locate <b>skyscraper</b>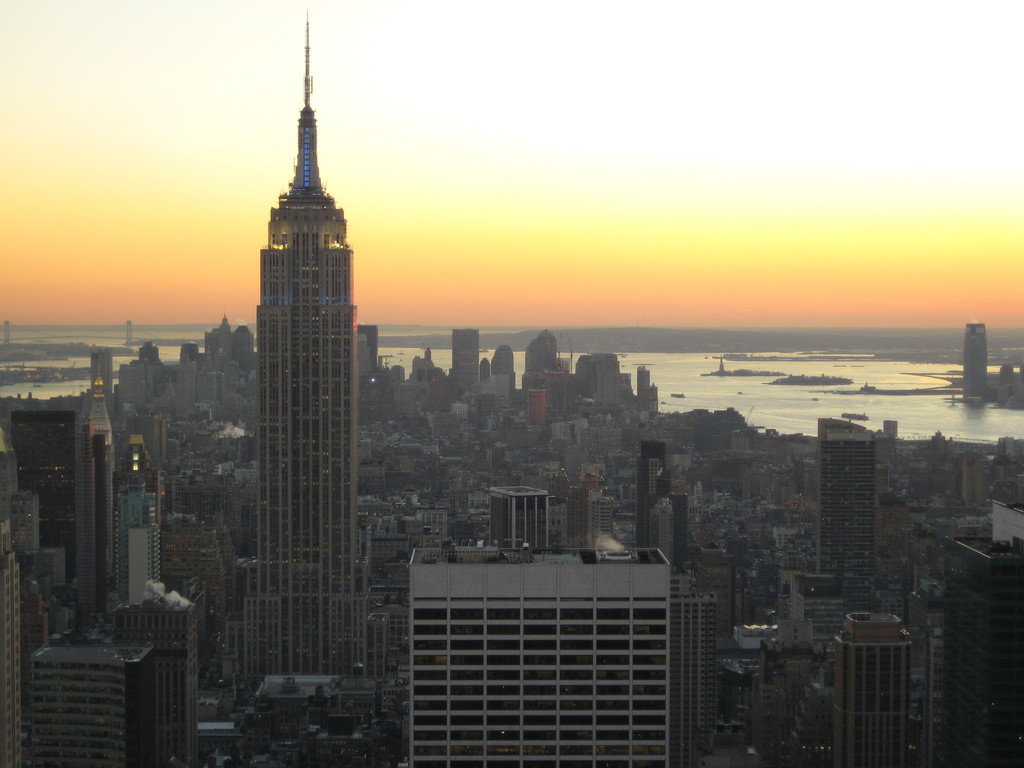
{"x1": 198, "y1": 38, "x2": 392, "y2": 685}
